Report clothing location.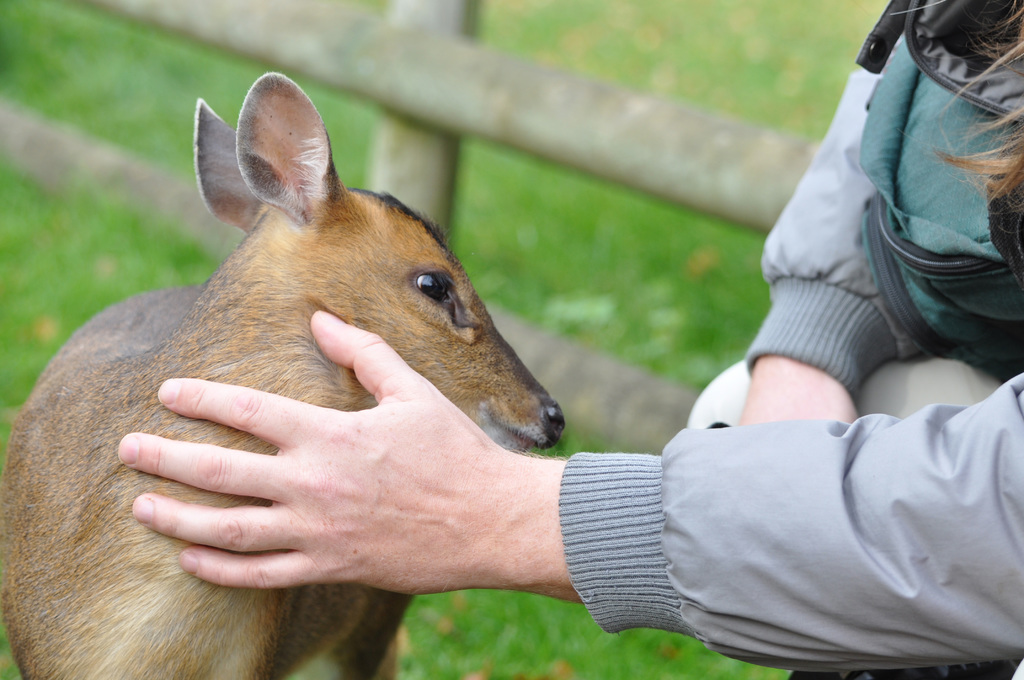
Report: [559, 0, 1023, 679].
